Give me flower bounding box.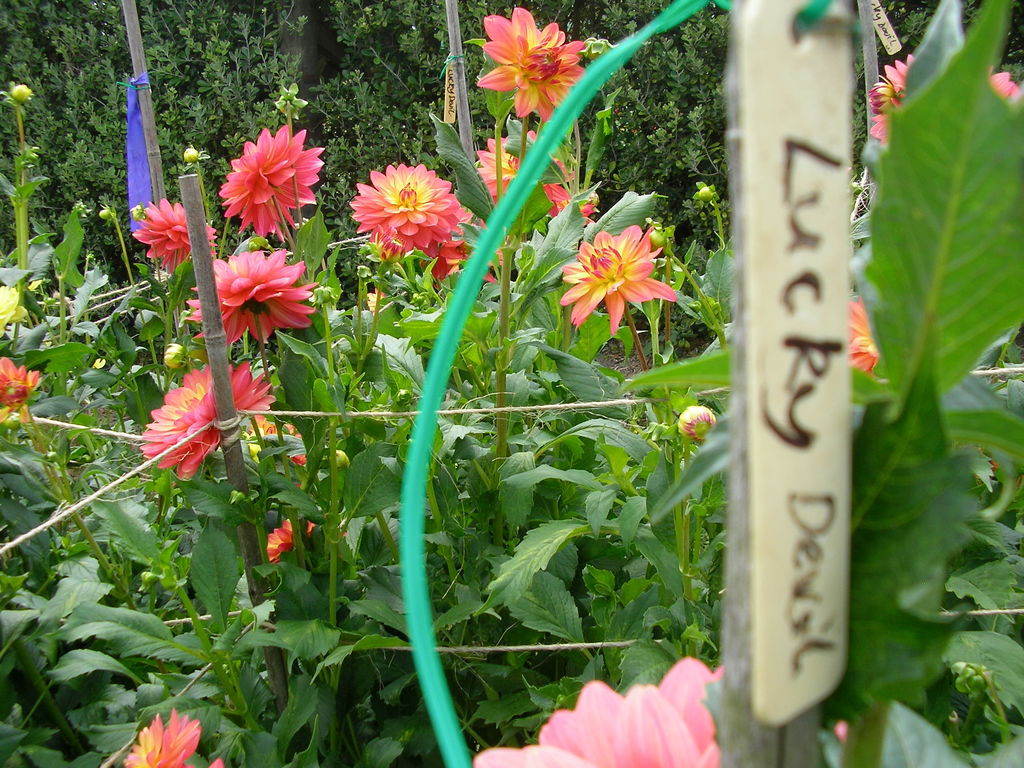
(left=476, top=655, right=733, bottom=767).
